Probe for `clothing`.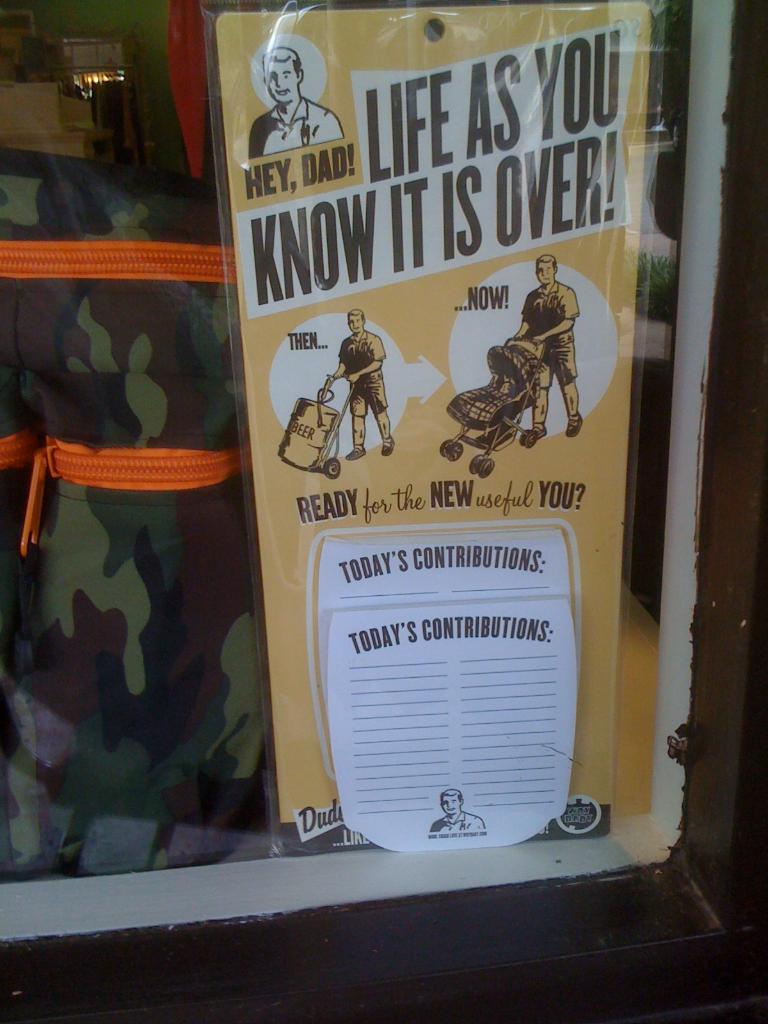
Probe result: x1=429 y1=810 x2=487 y2=832.
